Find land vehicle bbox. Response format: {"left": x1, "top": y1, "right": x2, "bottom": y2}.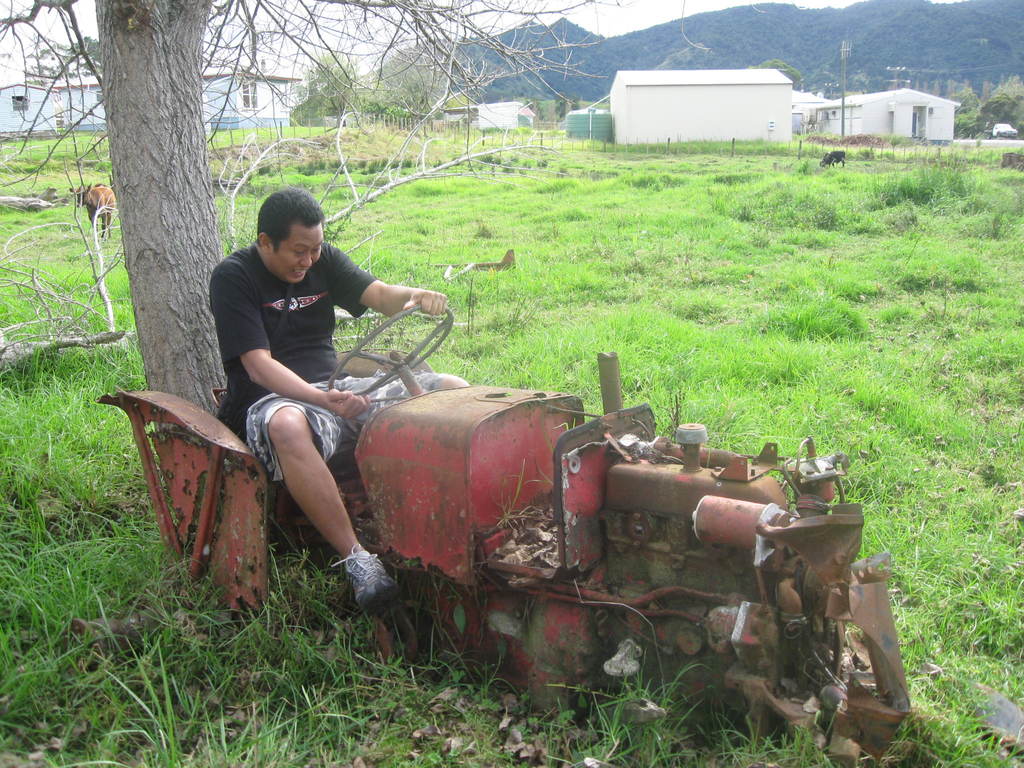
{"left": 149, "top": 333, "right": 922, "bottom": 719}.
